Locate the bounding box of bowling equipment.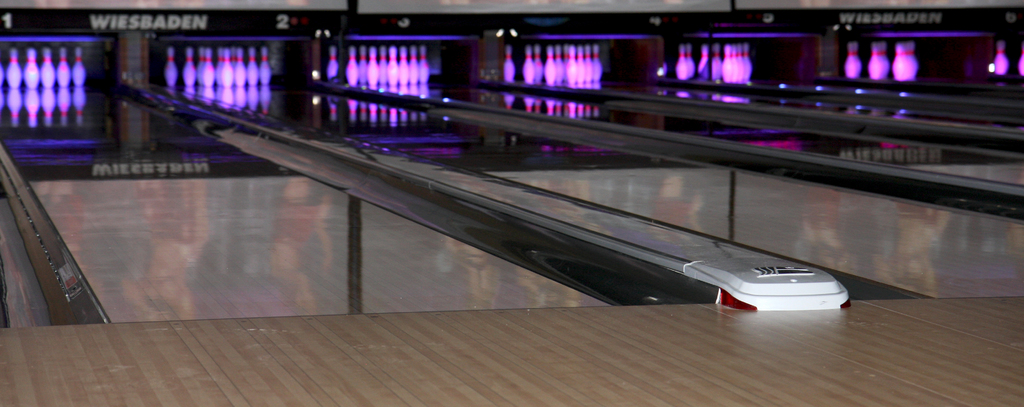
Bounding box: <box>164,46,177,88</box>.
